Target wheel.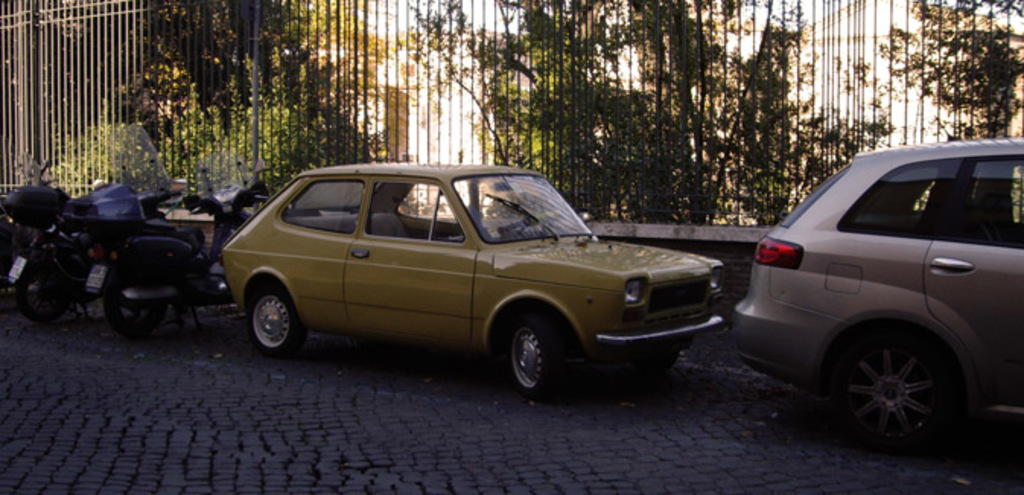
Target region: select_region(0, 262, 29, 314).
